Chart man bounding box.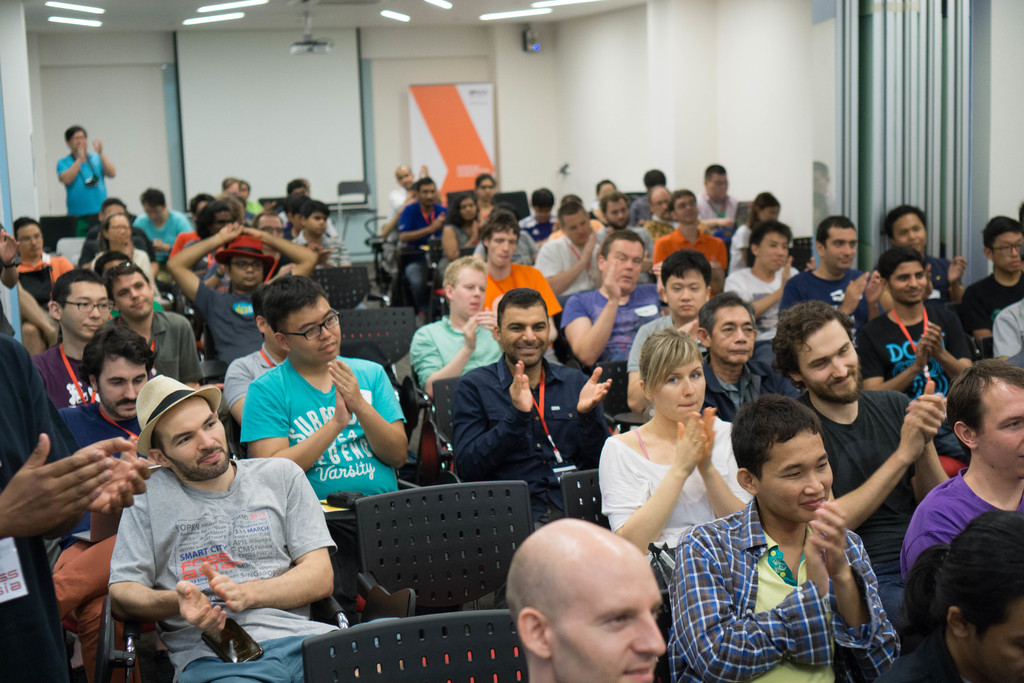
Charted: (448, 288, 611, 527).
